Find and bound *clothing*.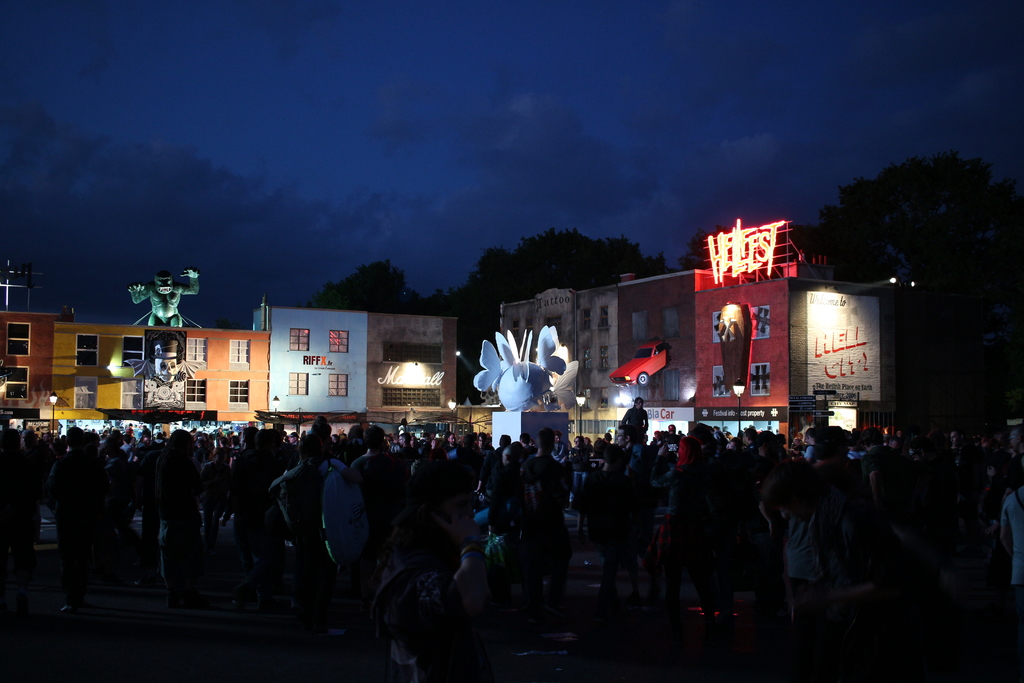
Bound: (524,458,573,538).
